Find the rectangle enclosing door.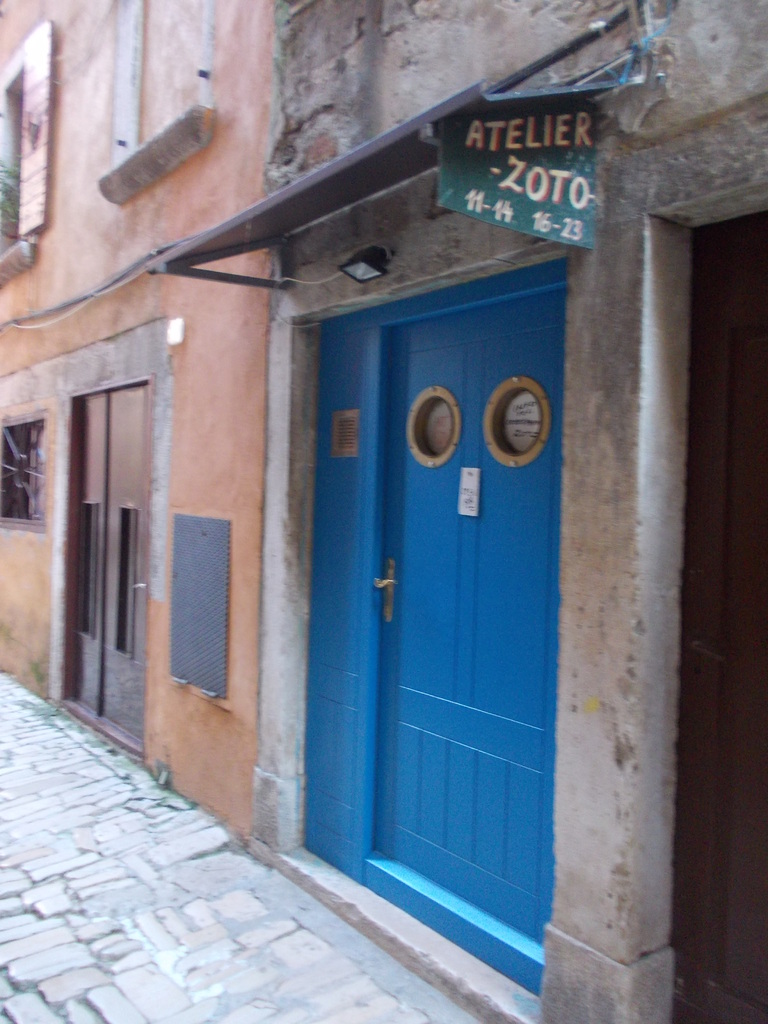
{"x1": 374, "y1": 292, "x2": 564, "y2": 956}.
